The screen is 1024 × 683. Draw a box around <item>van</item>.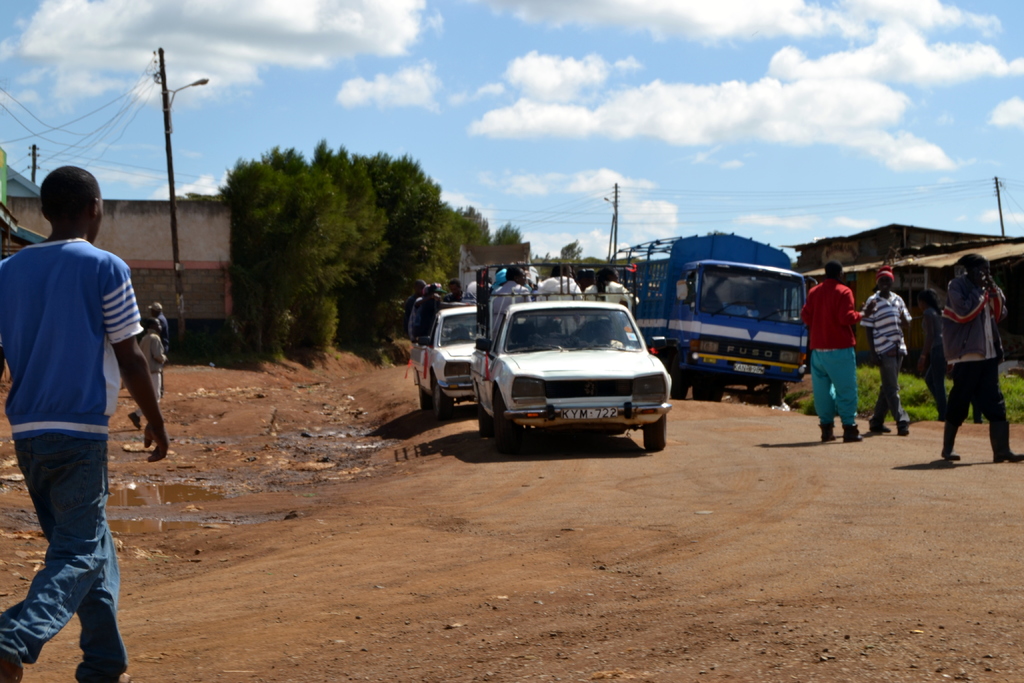
(405, 300, 484, 420).
